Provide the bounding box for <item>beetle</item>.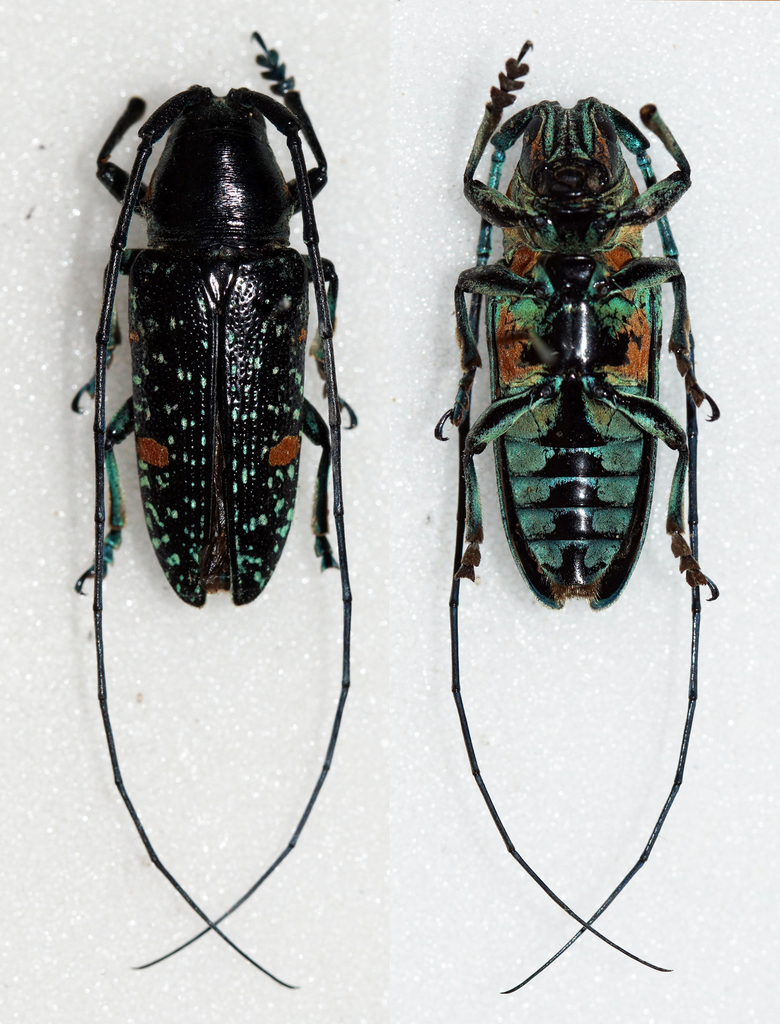
70 48 445 768.
